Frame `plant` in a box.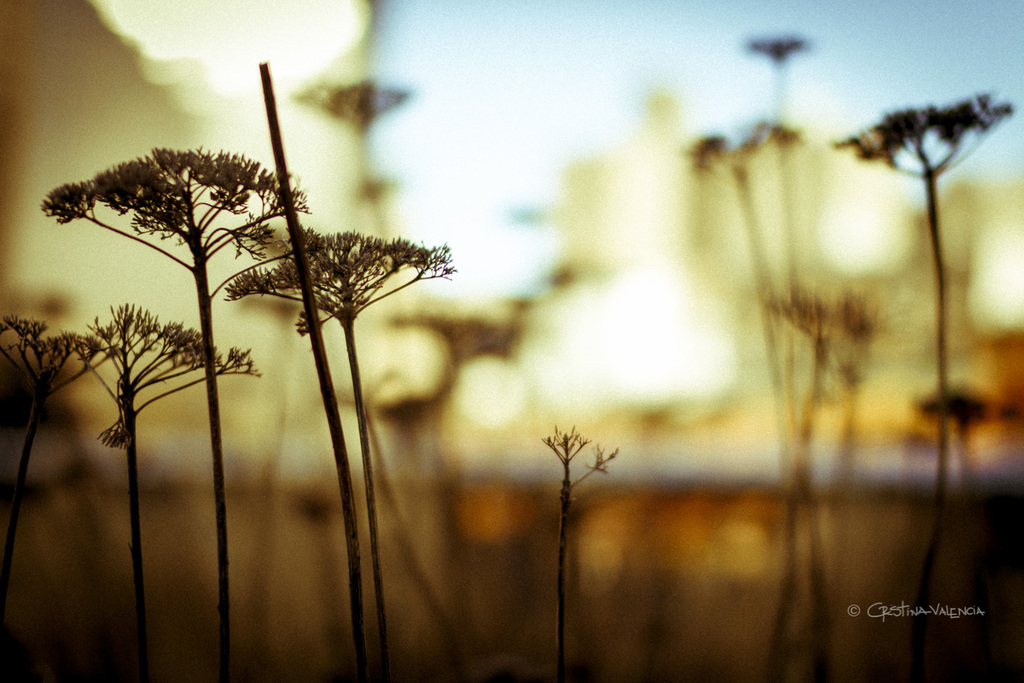
rect(25, 145, 307, 667).
